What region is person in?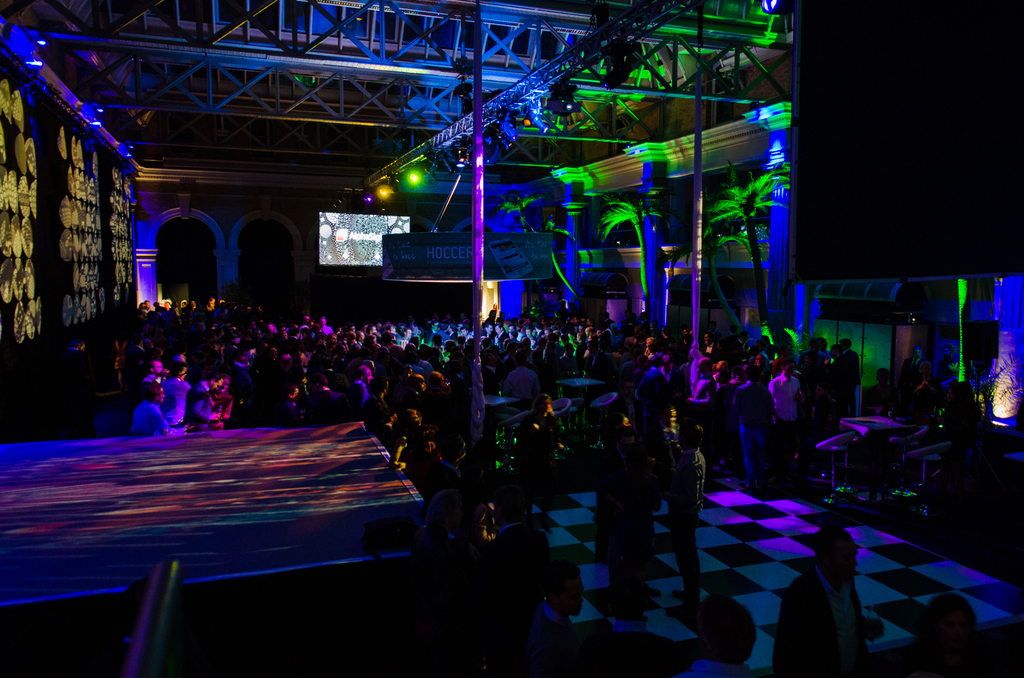
[630,340,671,436].
